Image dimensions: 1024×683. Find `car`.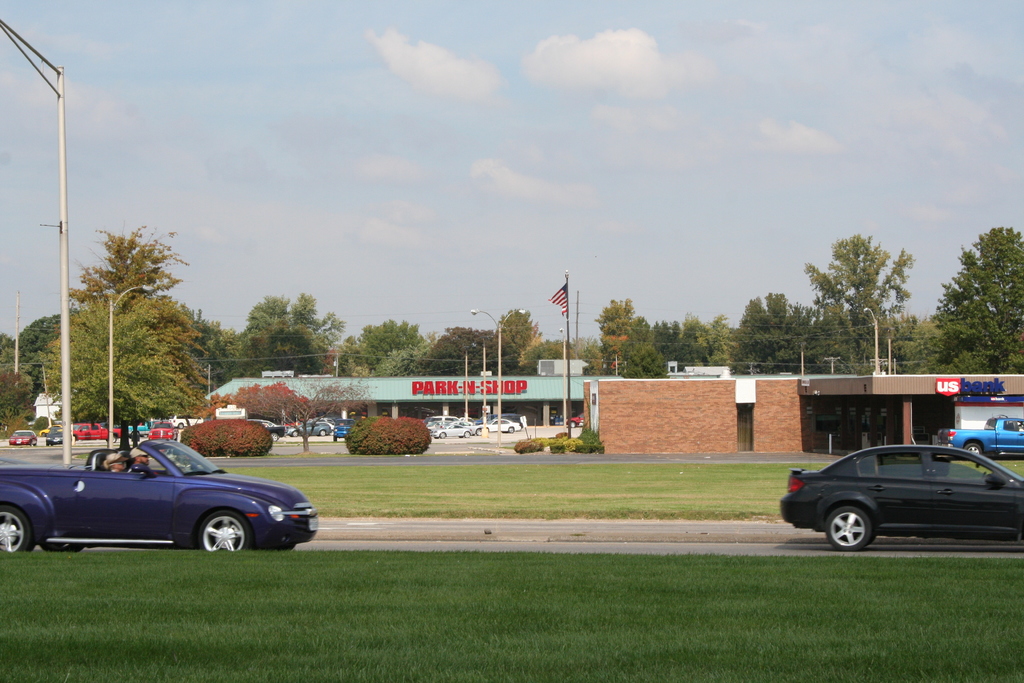
[779,443,1023,557].
